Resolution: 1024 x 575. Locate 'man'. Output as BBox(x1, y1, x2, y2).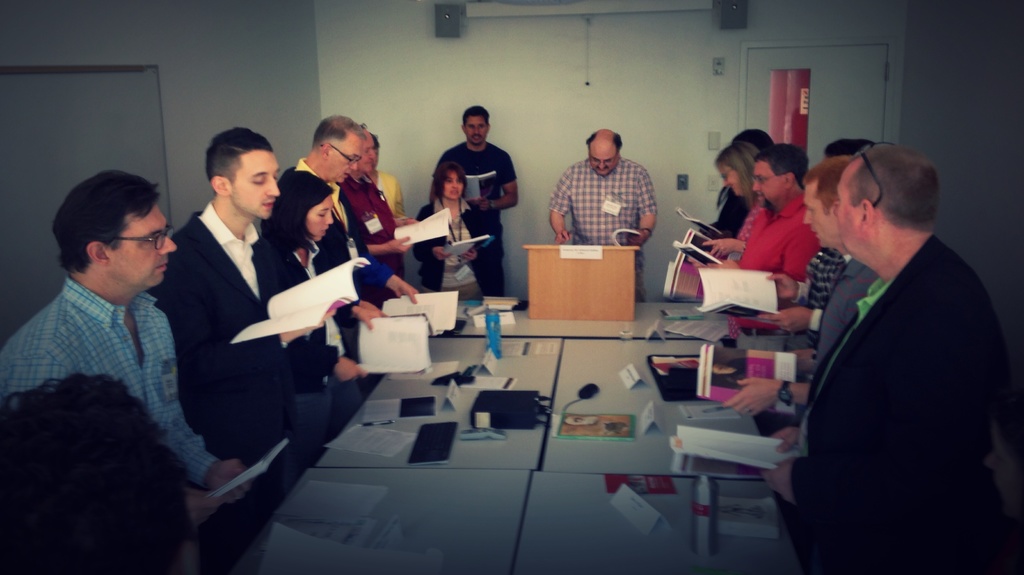
BBox(4, 172, 258, 544).
